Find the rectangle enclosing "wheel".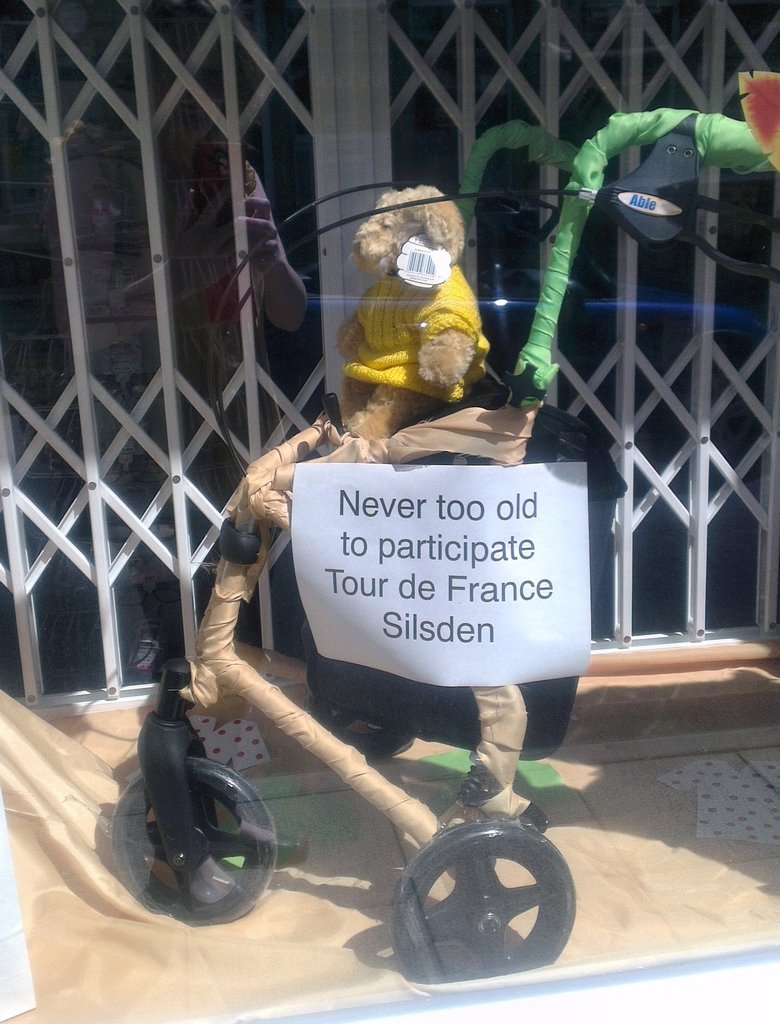
pyautogui.locateOnScreen(393, 821, 576, 984).
